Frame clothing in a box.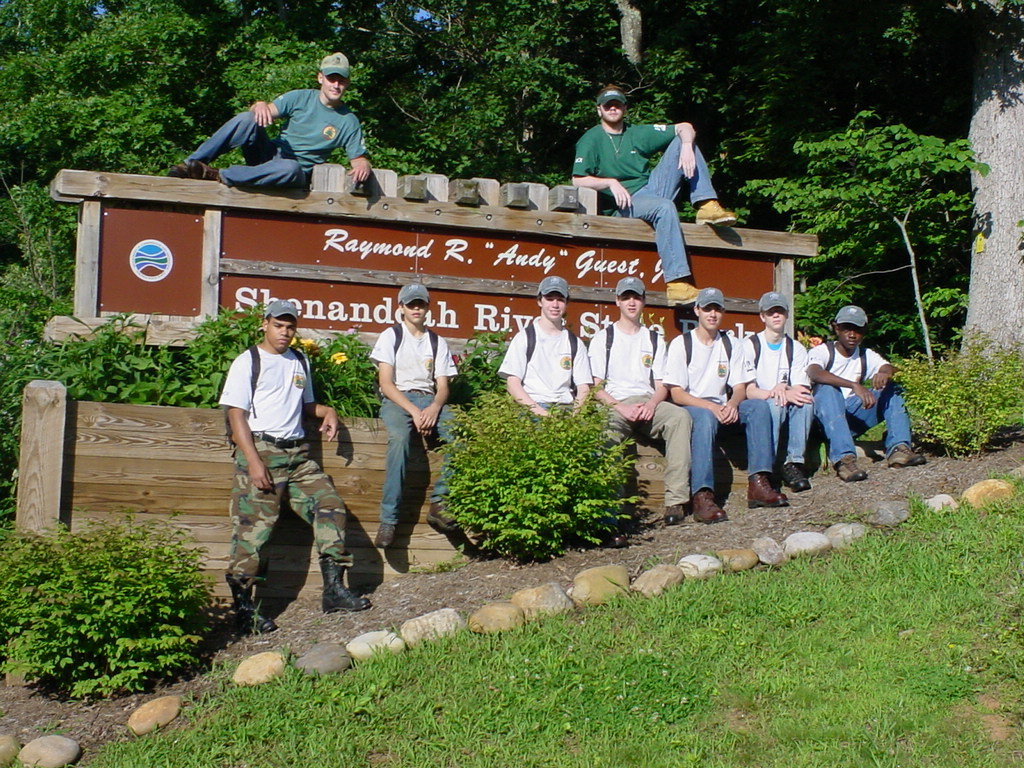
x1=792 y1=338 x2=925 y2=446.
